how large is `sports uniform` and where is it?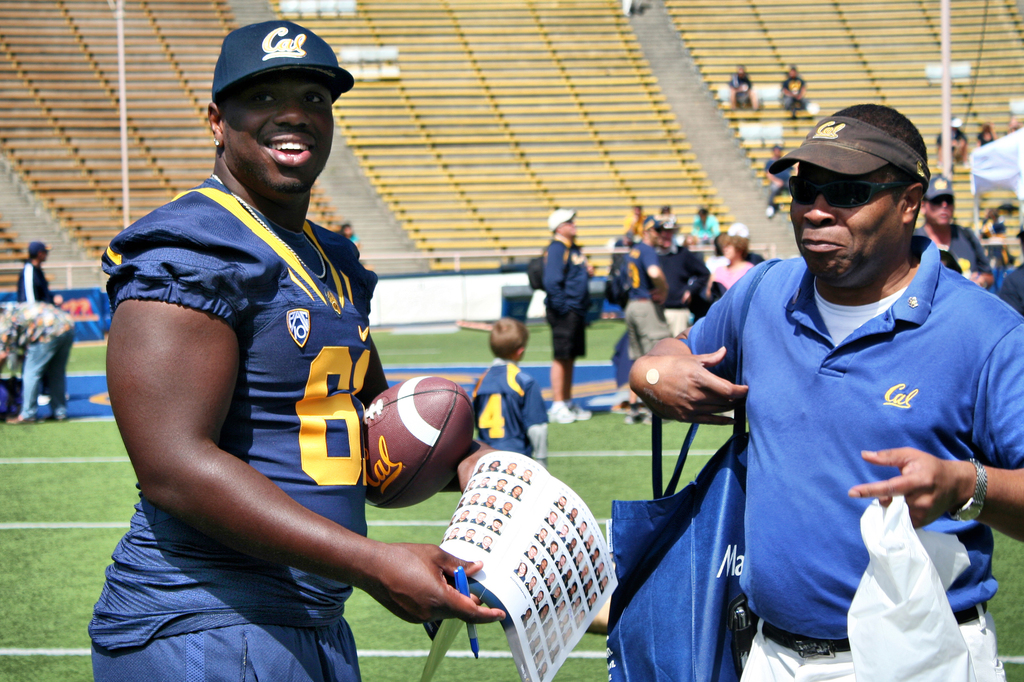
Bounding box: rect(777, 80, 804, 115).
